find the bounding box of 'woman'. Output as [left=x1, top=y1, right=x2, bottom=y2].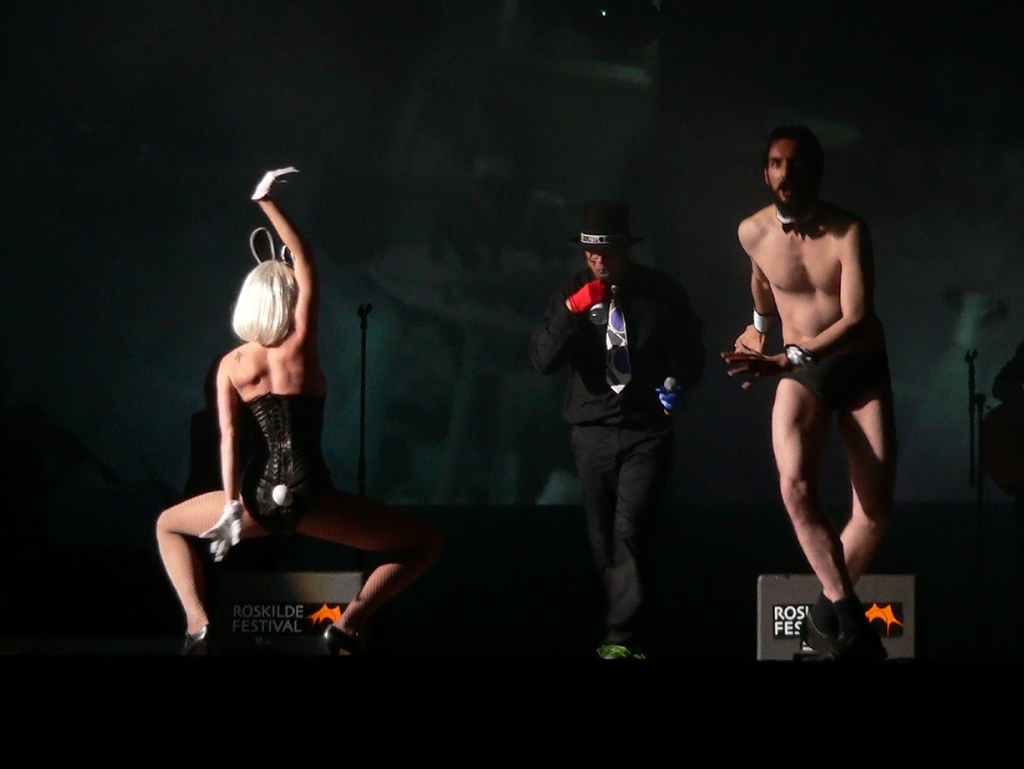
[left=196, top=142, right=406, bottom=678].
